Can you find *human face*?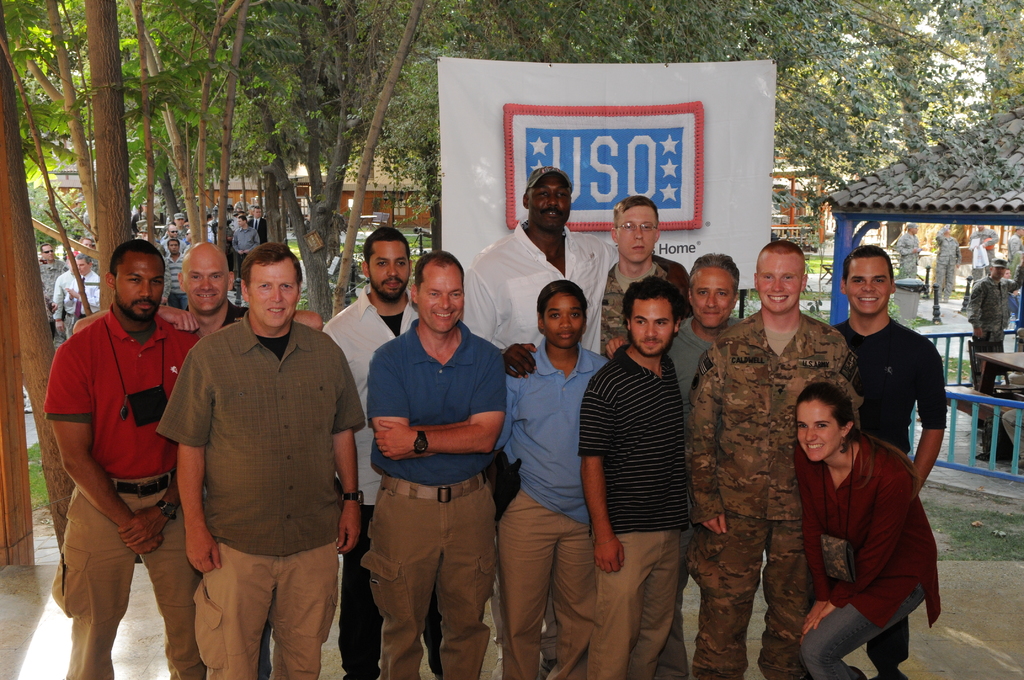
Yes, bounding box: [left=184, top=229, right=193, bottom=241].
